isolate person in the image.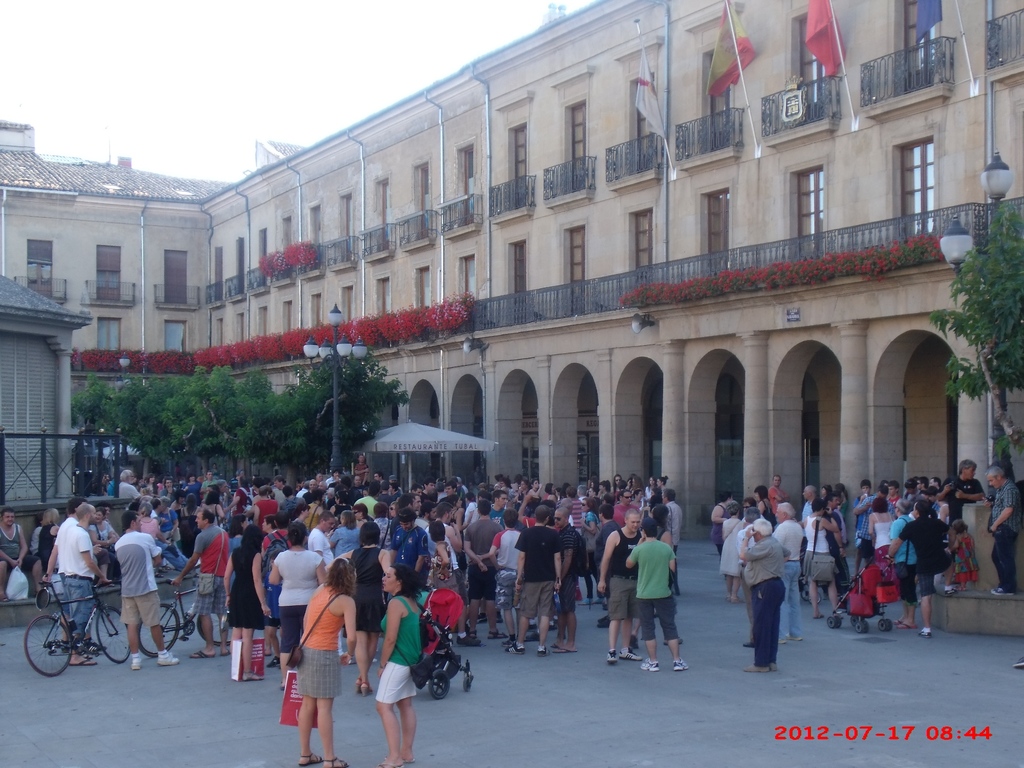
Isolated region: {"x1": 250, "y1": 518, "x2": 285, "y2": 666}.
